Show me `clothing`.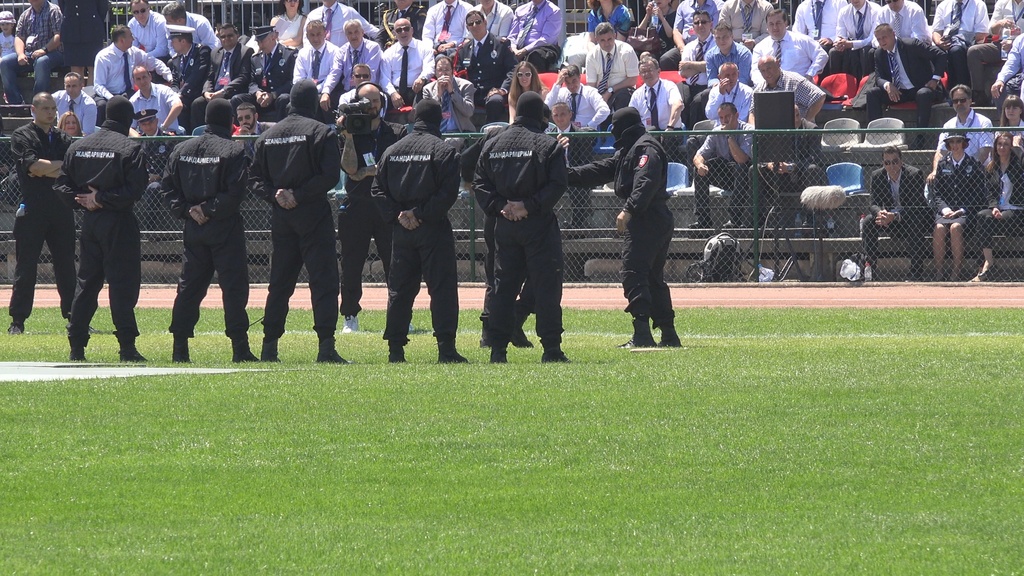
`clothing` is here: left=835, top=0, right=884, bottom=80.
